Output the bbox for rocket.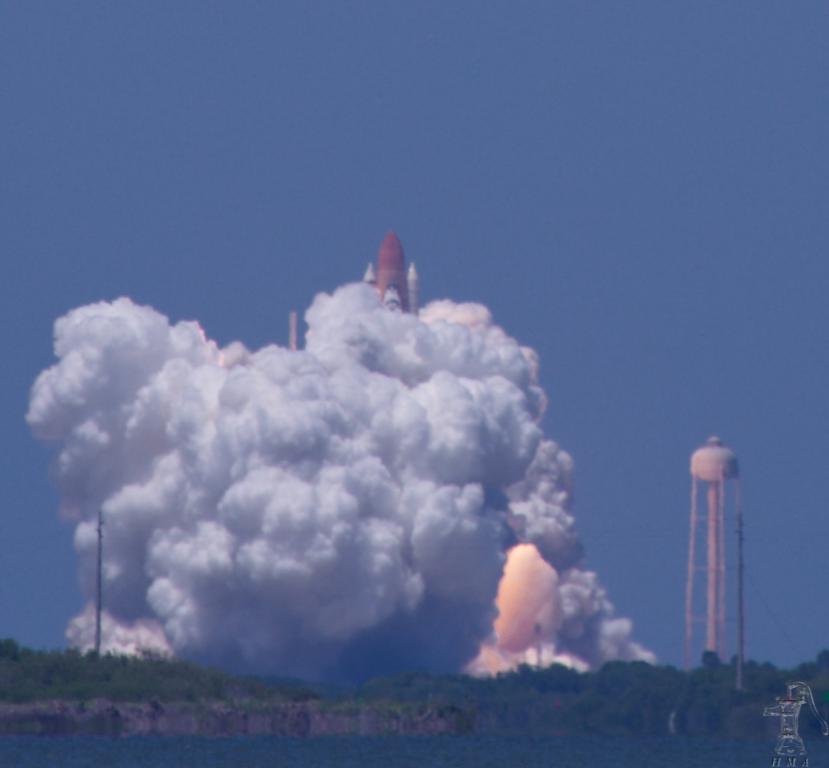
{"x1": 357, "y1": 233, "x2": 418, "y2": 322}.
